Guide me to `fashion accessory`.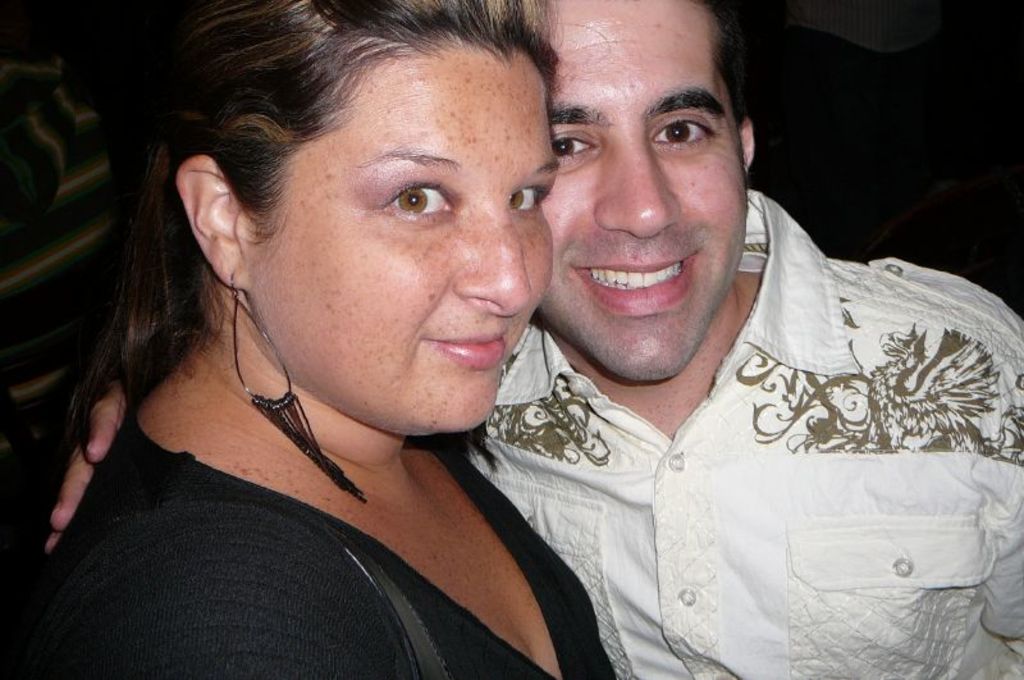
Guidance: BBox(230, 264, 371, 498).
